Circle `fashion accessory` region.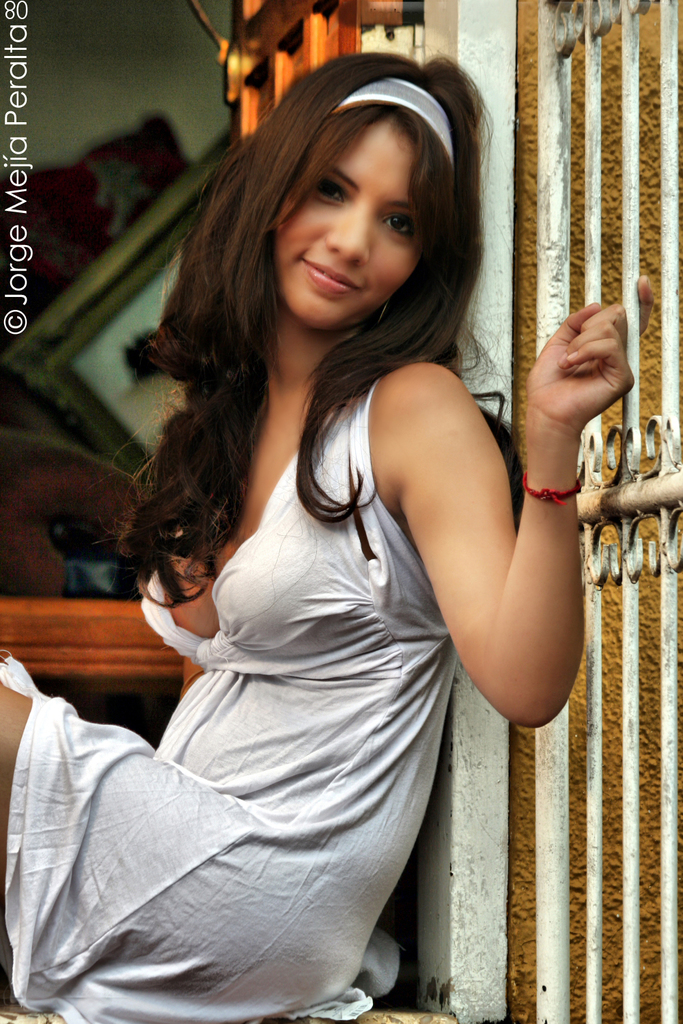
Region: BBox(518, 468, 582, 514).
